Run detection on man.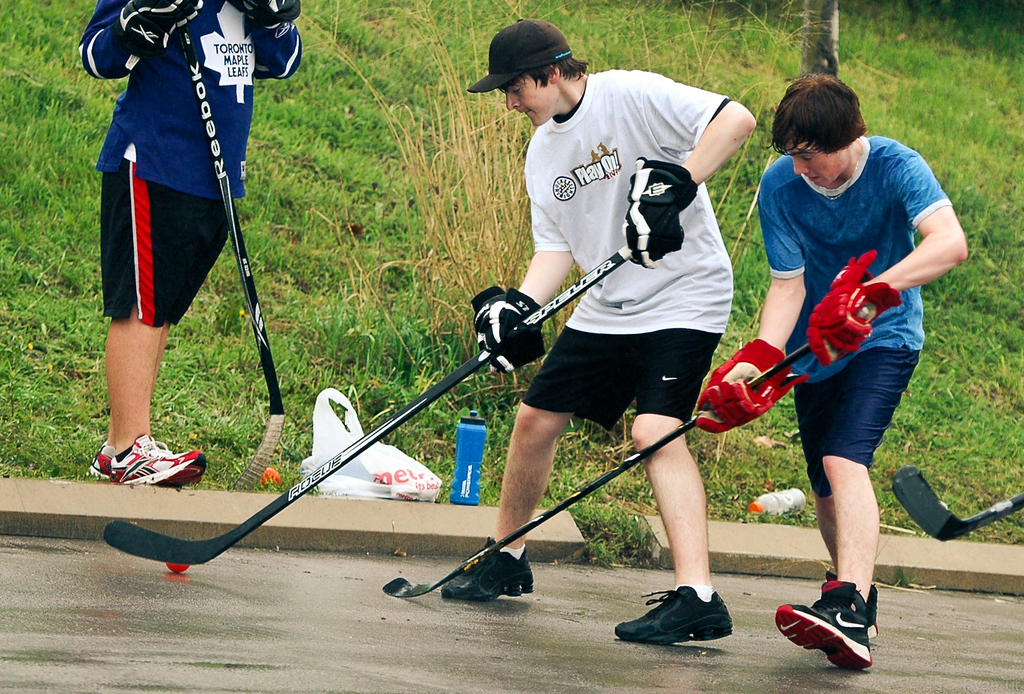
Result: (728,100,953,616).
